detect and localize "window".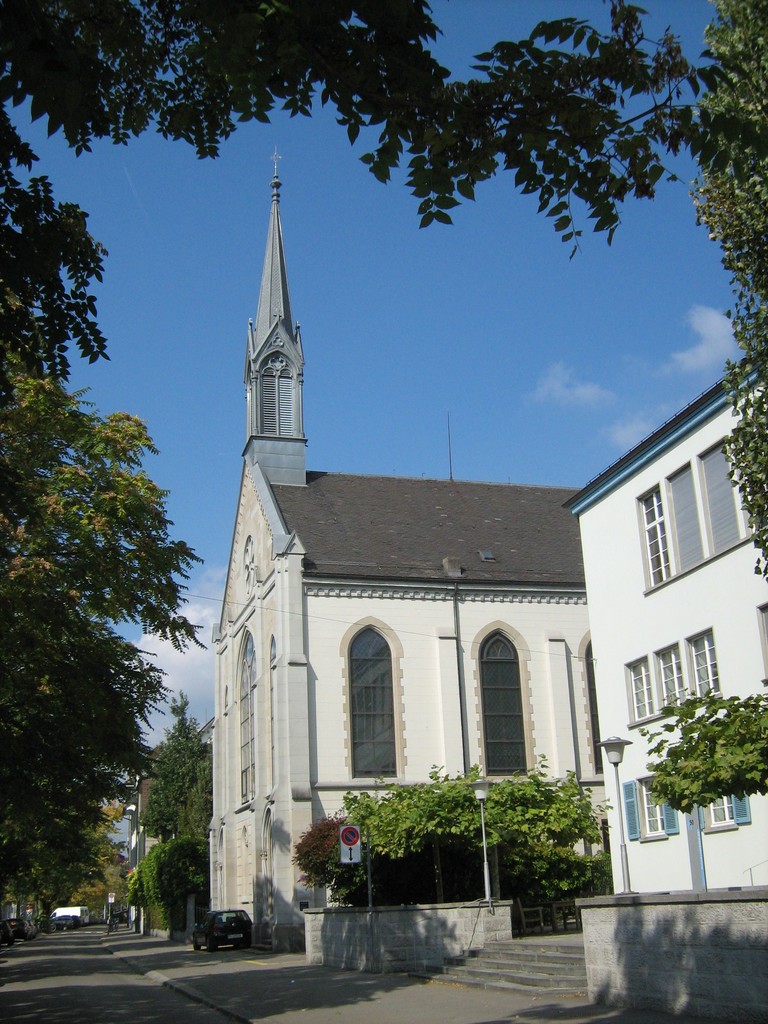
Localized at region(660, 644, 686, 712).
